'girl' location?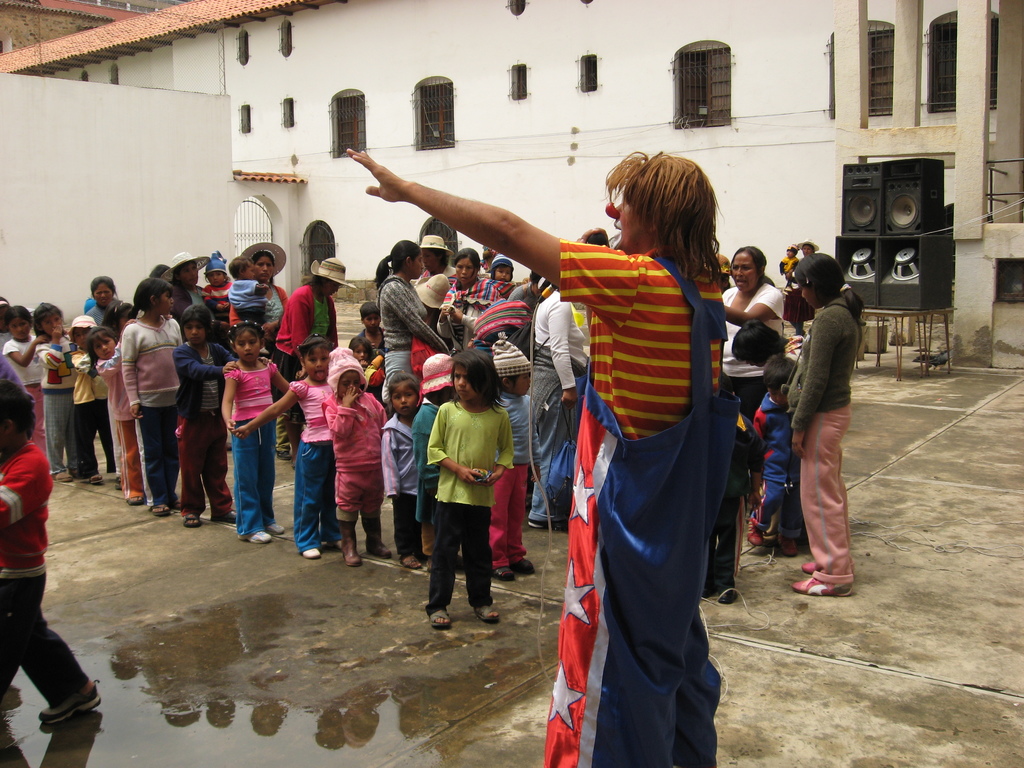
<box>424,349,516,630</box>
